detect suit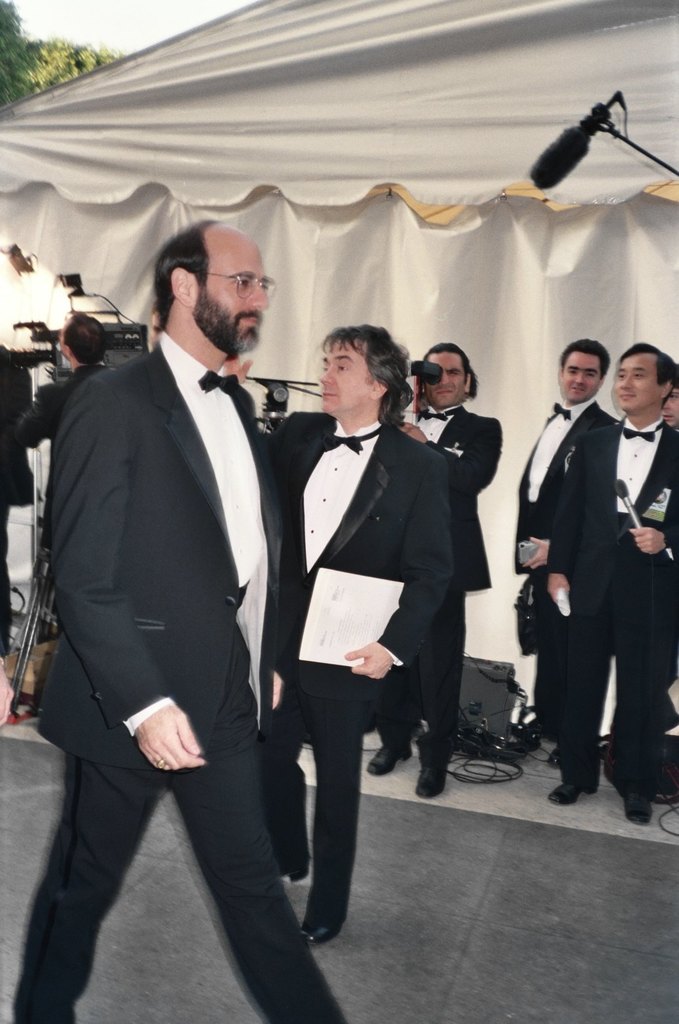
[517, 396, 623, 737]
